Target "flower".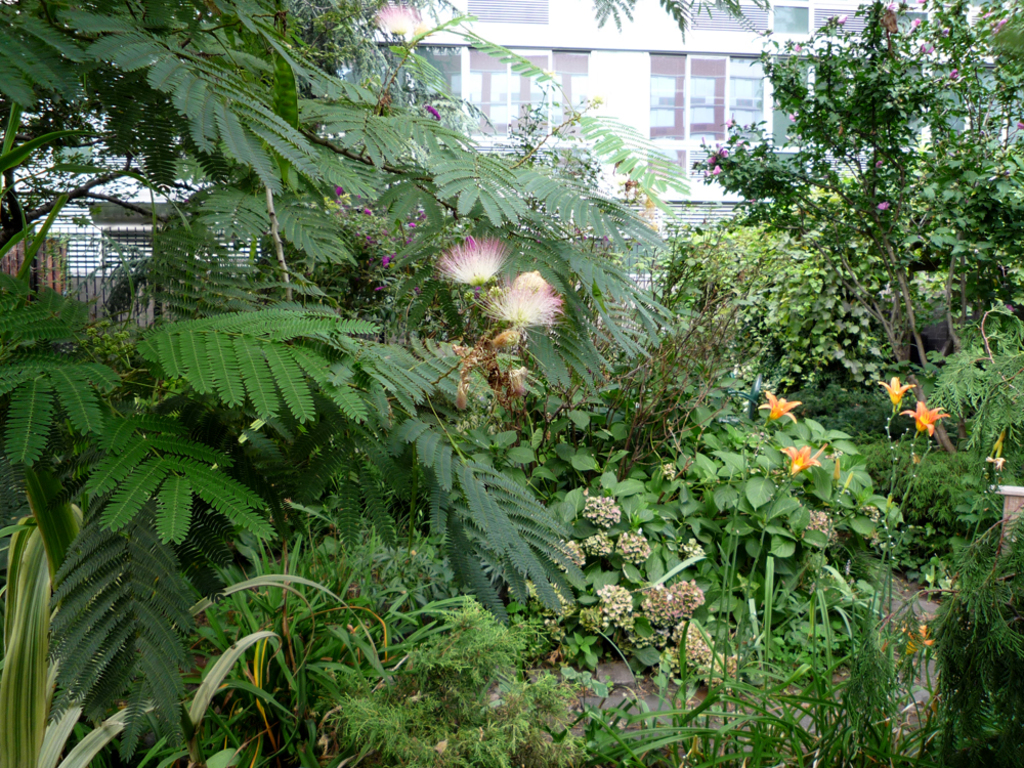
Target region: [x1=776, y1=449, x2=815, y2=476].
